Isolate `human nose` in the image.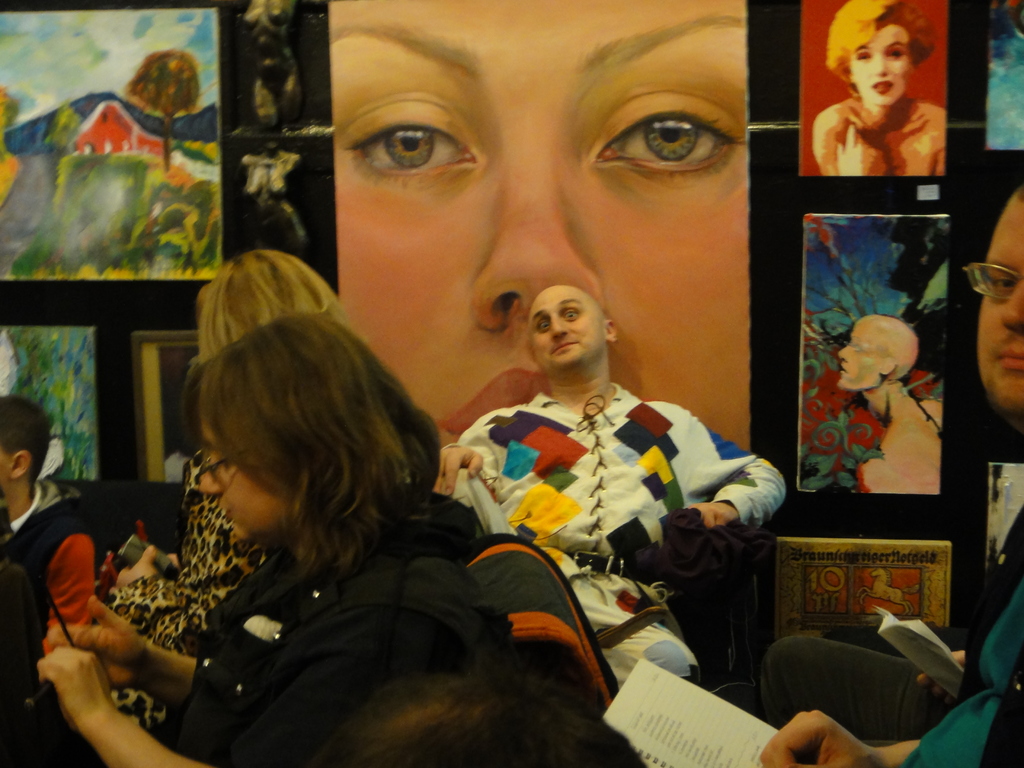
Isolated region: box(548, 315, 571, 340).
